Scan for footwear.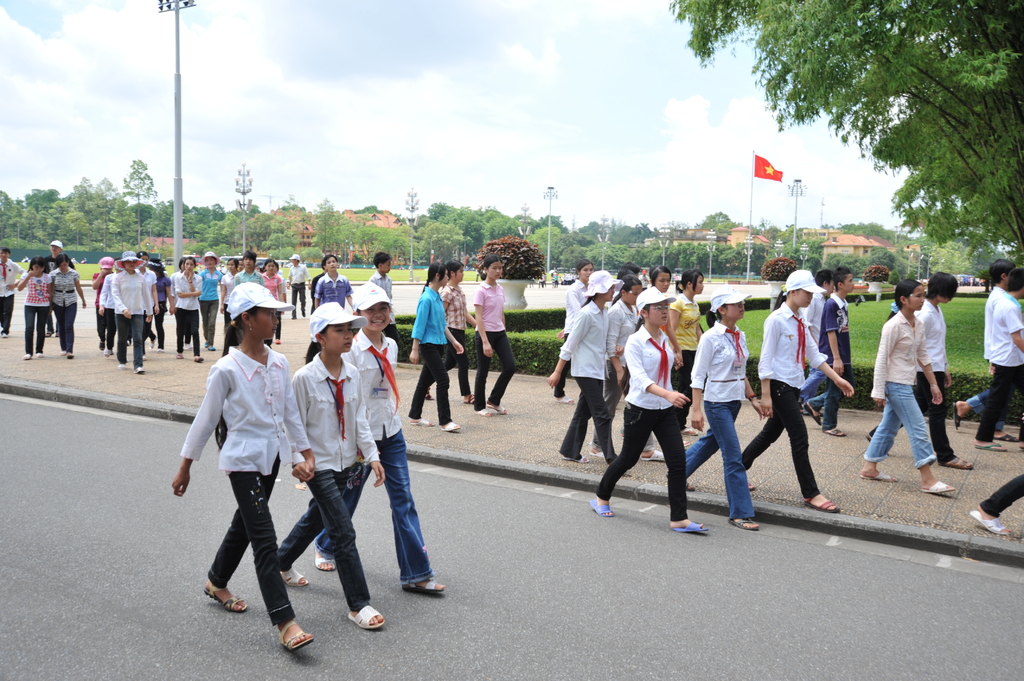
Scan result: x1=964, y1=513, x2=1012, y2=540.
